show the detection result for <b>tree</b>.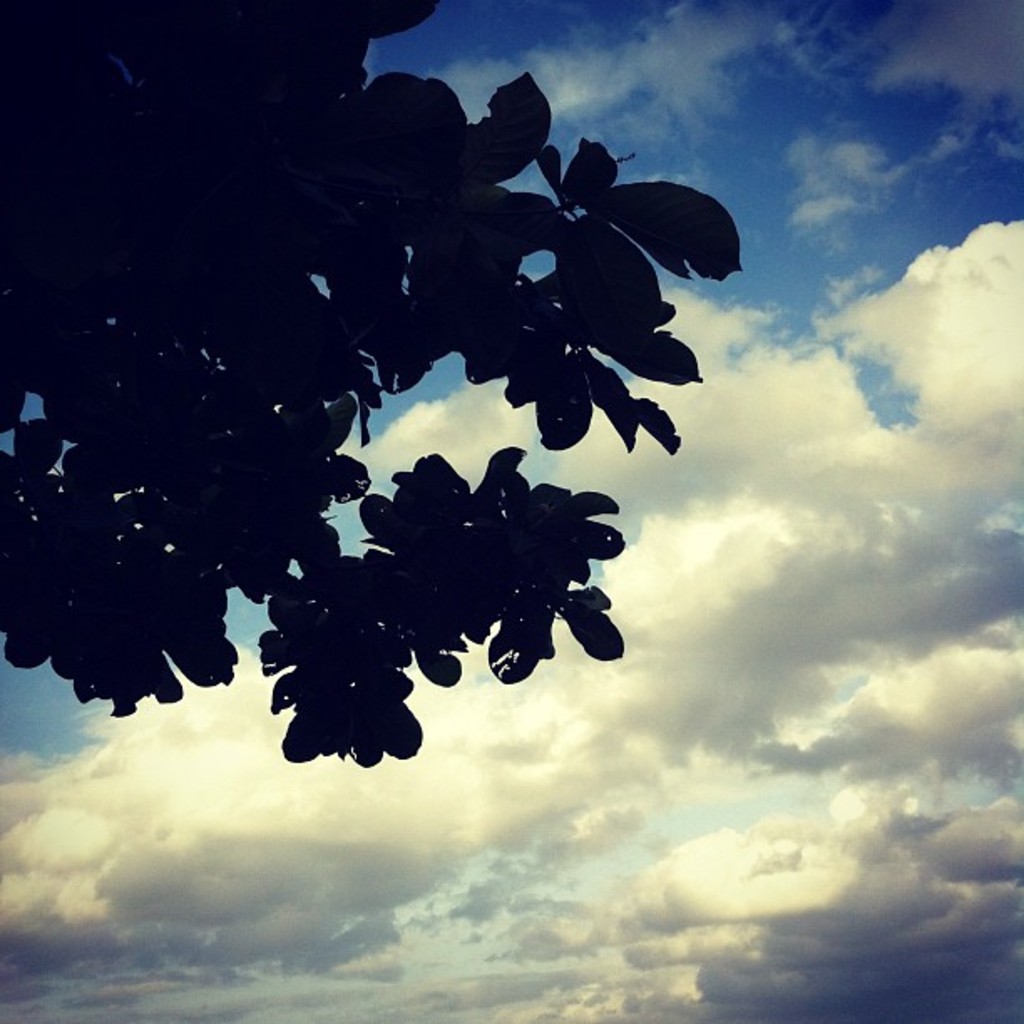
0, 0, 750, 771.
